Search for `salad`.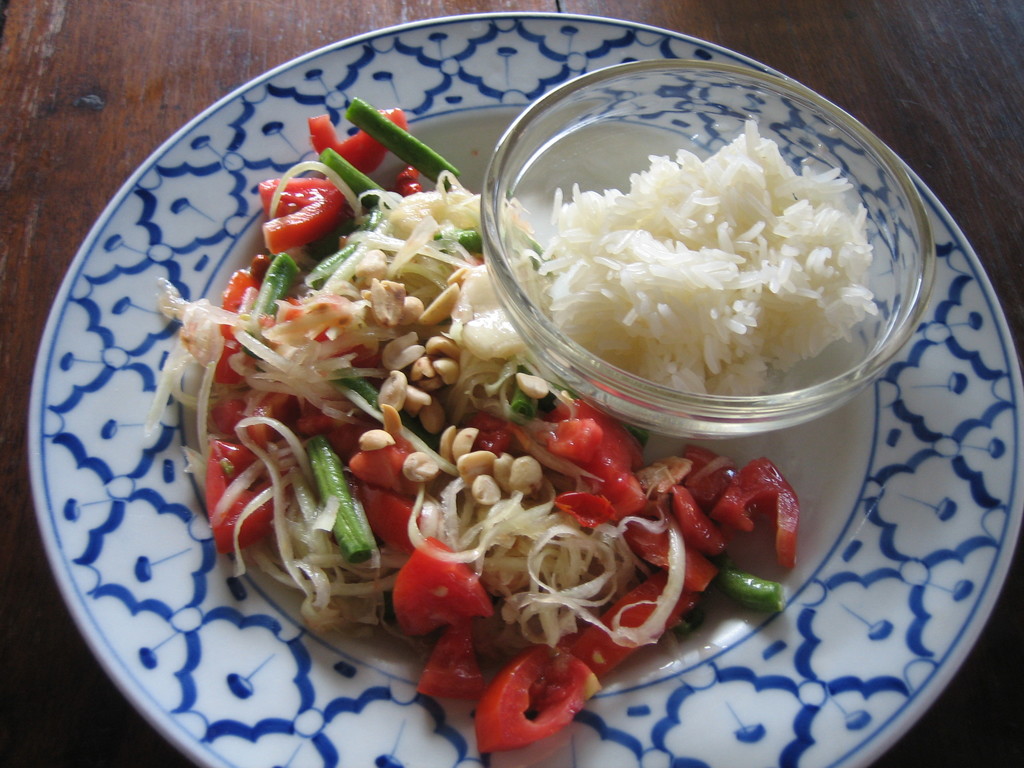
Found at <box>141,109,824,762</box>.
